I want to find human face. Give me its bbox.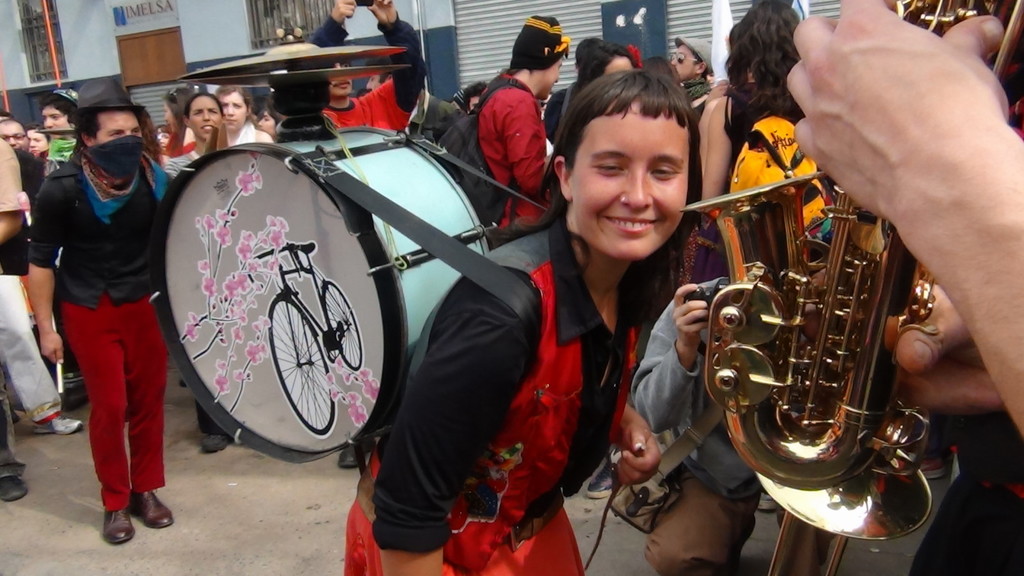
[669,45,695,80].
